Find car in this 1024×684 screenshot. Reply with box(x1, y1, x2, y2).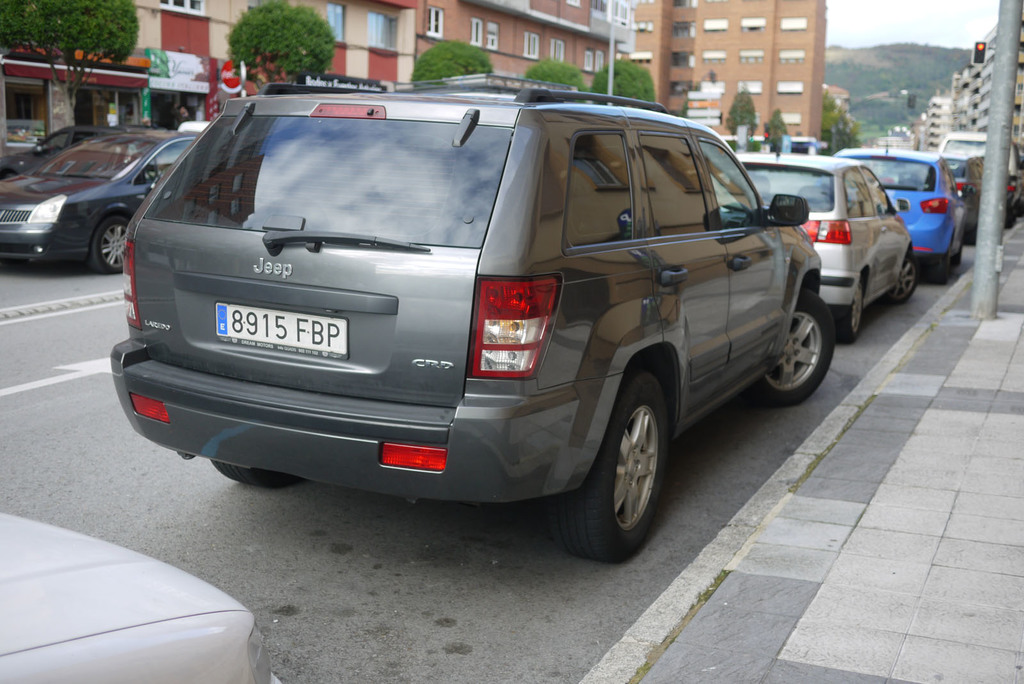
box(832, 139, 977, 284).
